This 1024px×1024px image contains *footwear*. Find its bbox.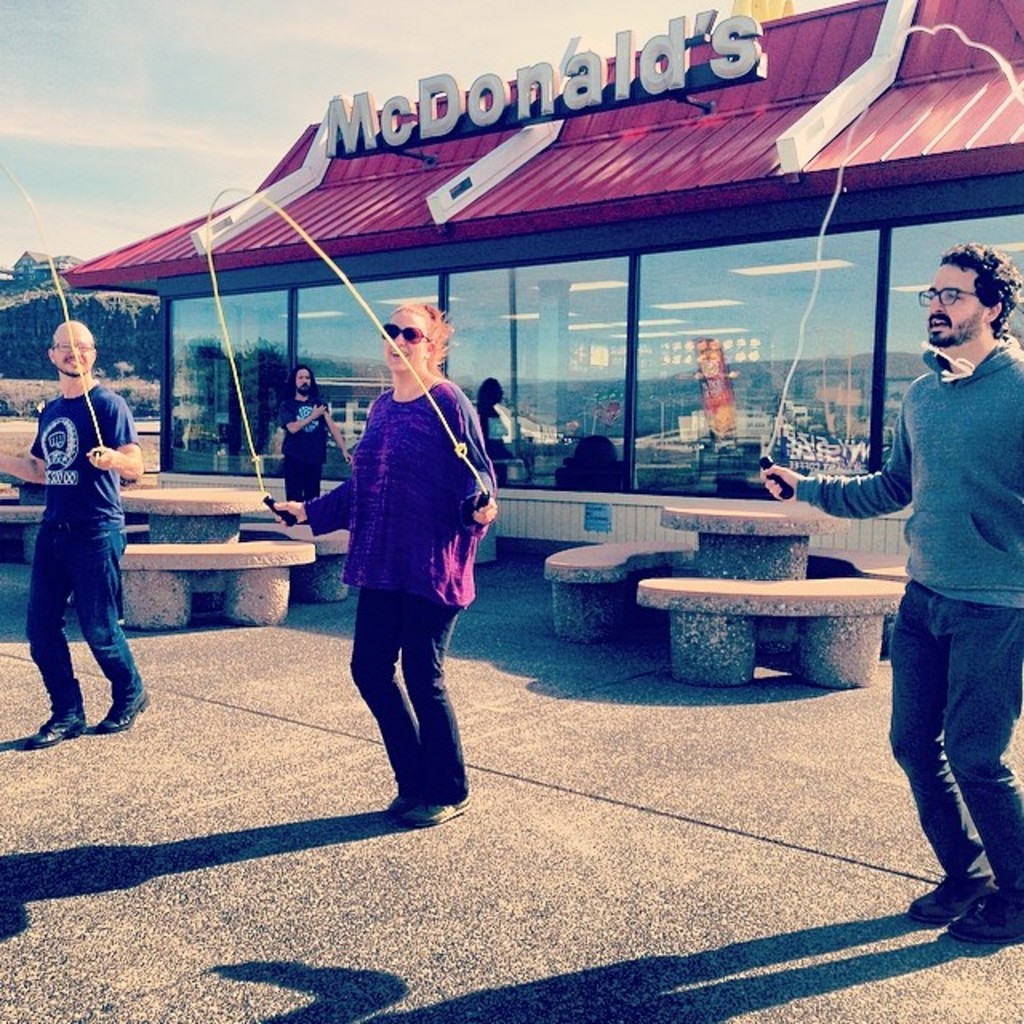
bbox=[26, 677, 80, 744].
